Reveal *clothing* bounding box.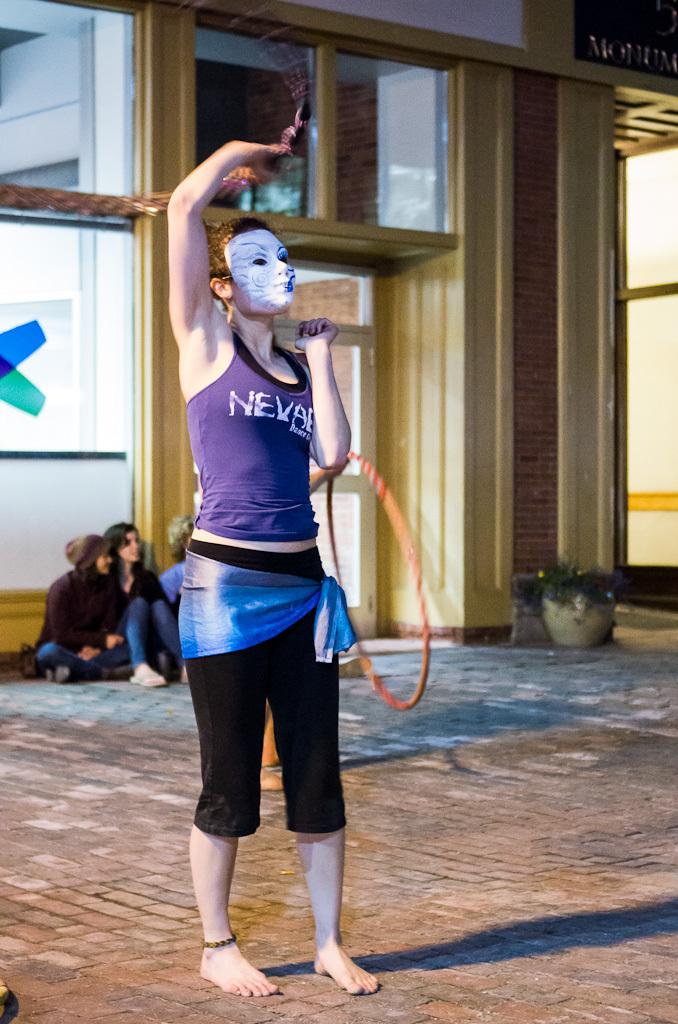
Revealed: [left=156, top=553, right=192, bottom=624].
